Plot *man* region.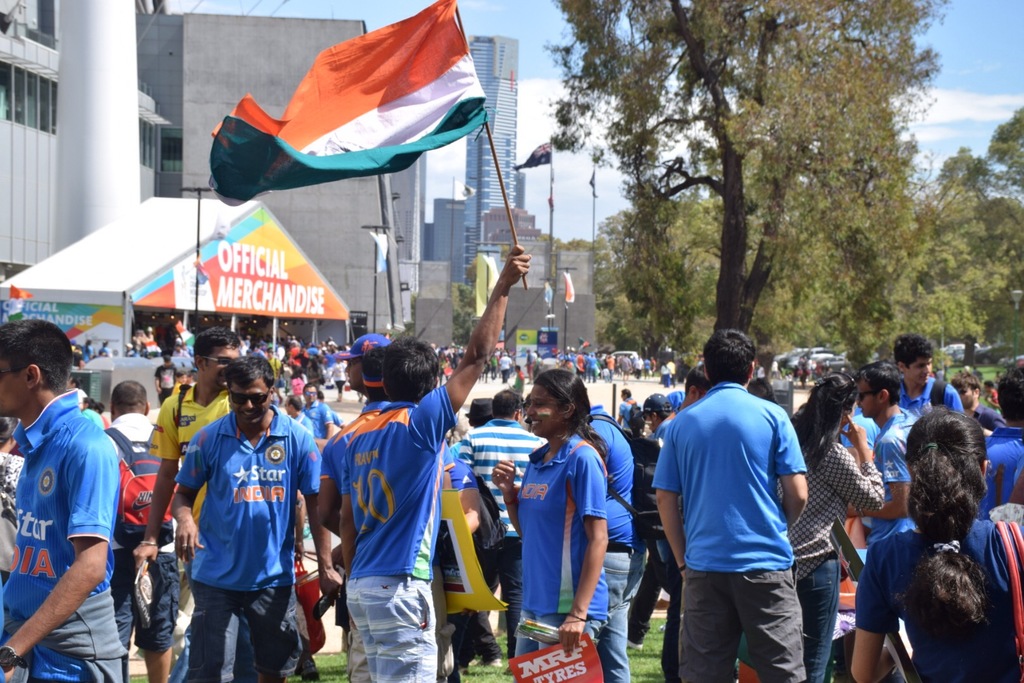
Plotted at (left=172, top=350, right=339, bottom=682).
